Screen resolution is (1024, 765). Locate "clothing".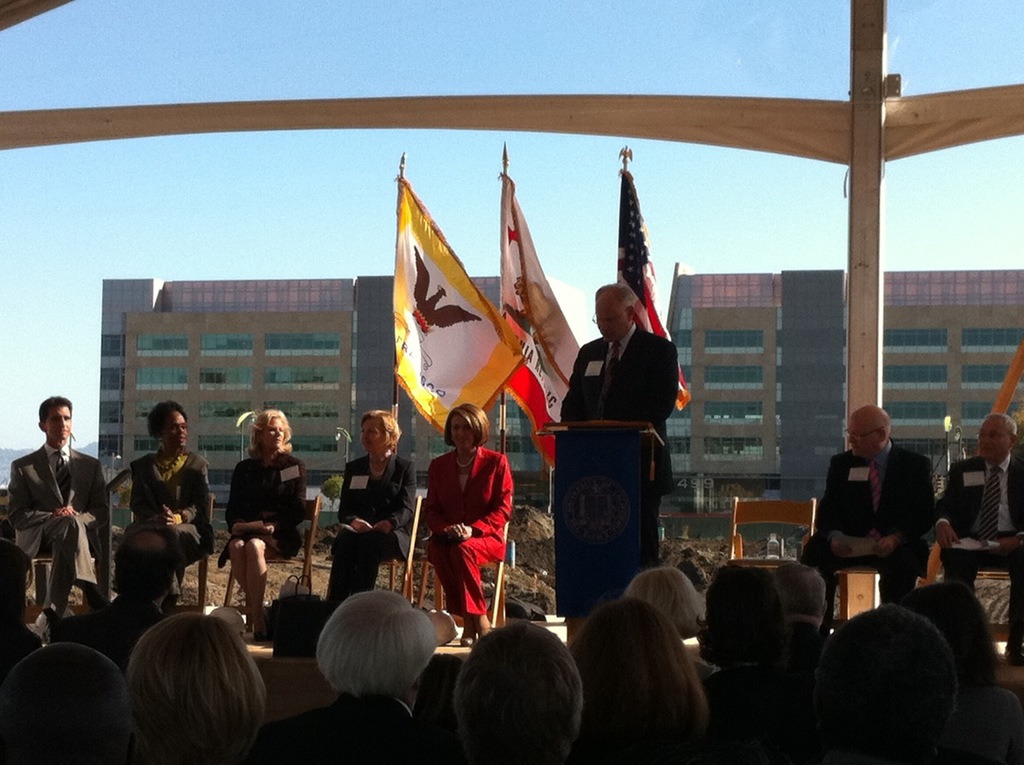
555 322 677 562.
